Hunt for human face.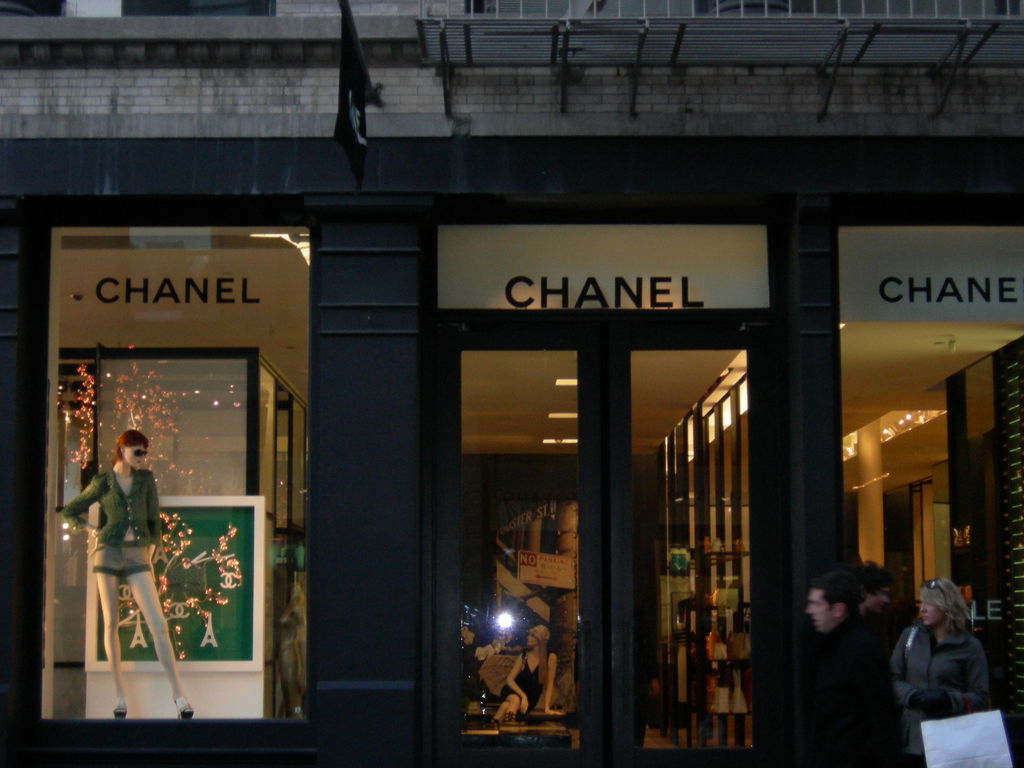
Hunted down at 920,601,945,626.
